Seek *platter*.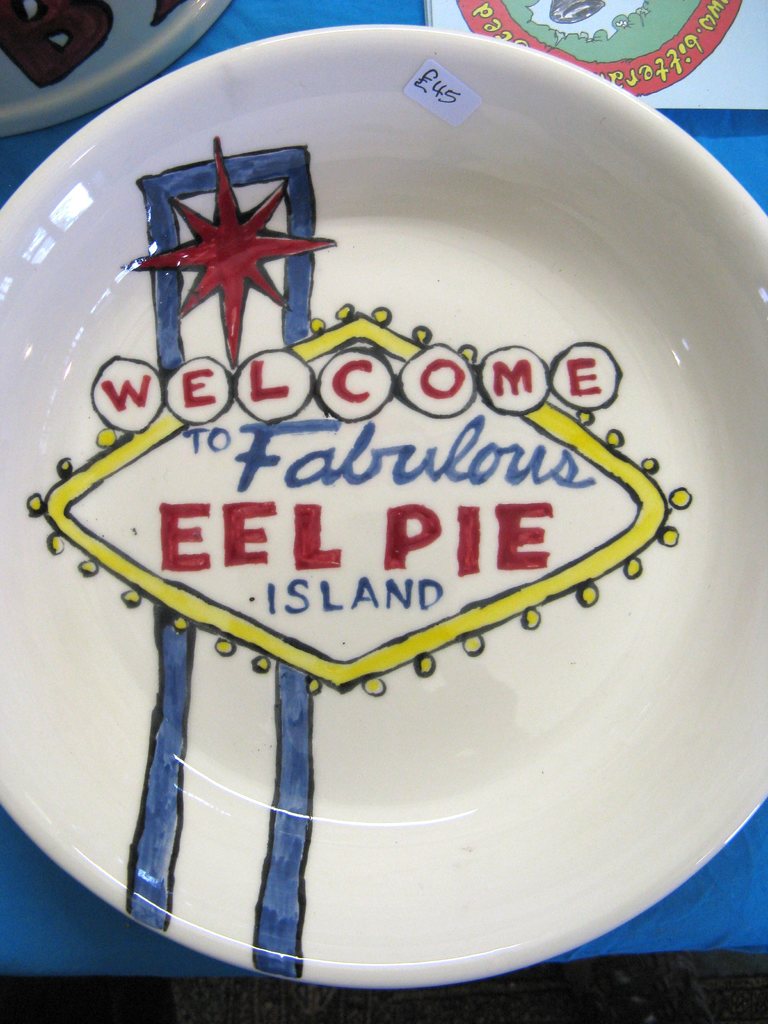
locate(0, 25, 767, 994).
